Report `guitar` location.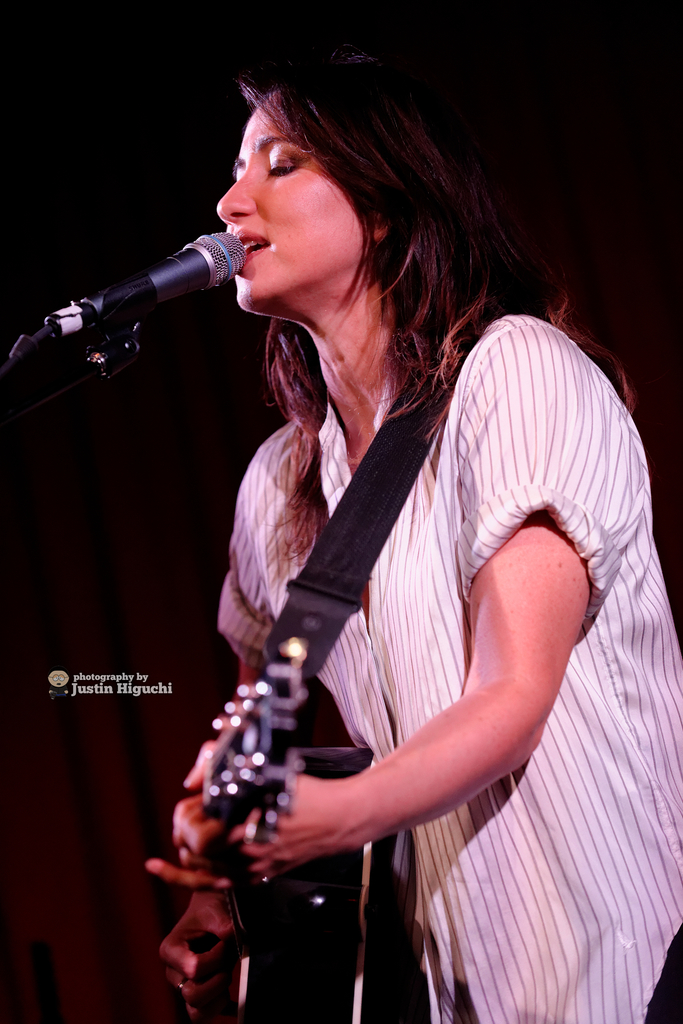
Report: x1=210, y1=643, x2=363, y2=1023.
